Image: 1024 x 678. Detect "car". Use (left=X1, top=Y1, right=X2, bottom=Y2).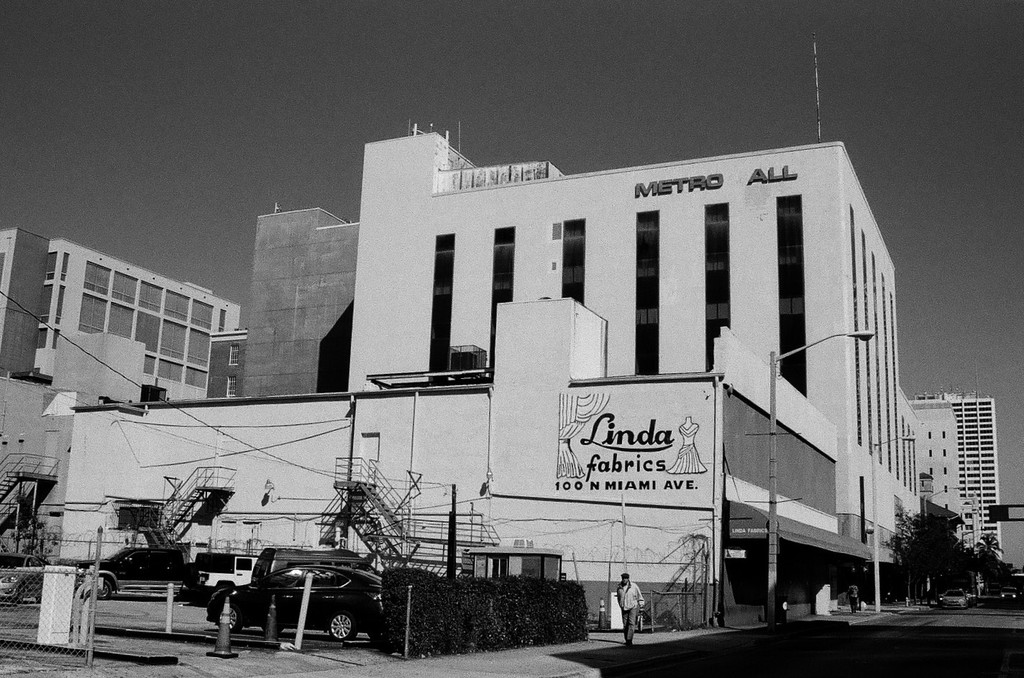
(left=0, top=555, right=50, bottom=603).
